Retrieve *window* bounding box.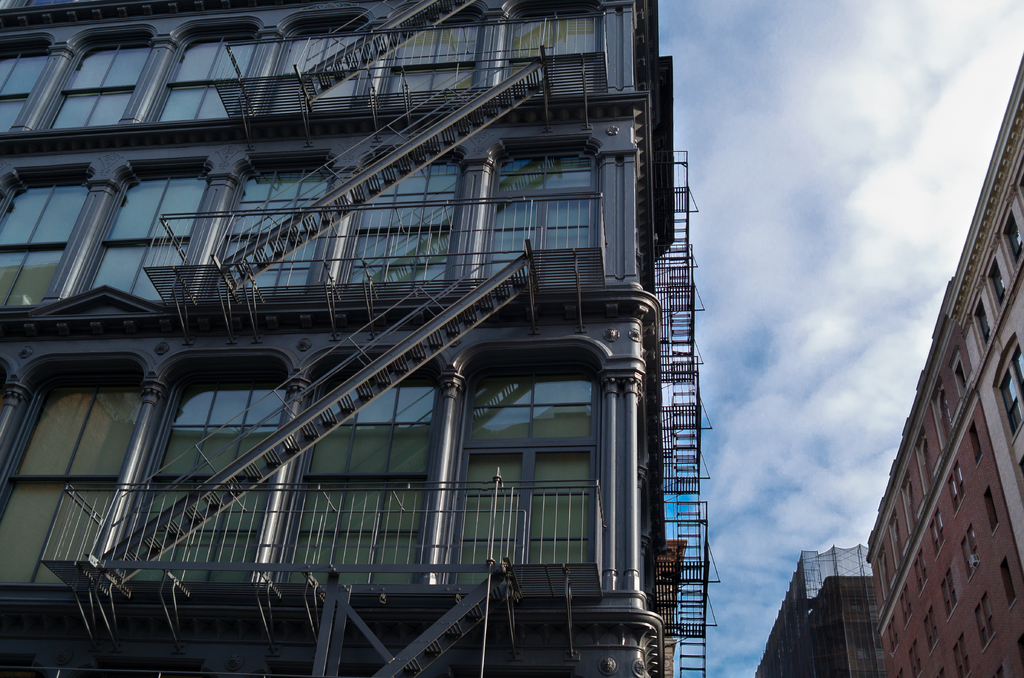
Bounding box: bbox(992, 271, 1013, 309).
